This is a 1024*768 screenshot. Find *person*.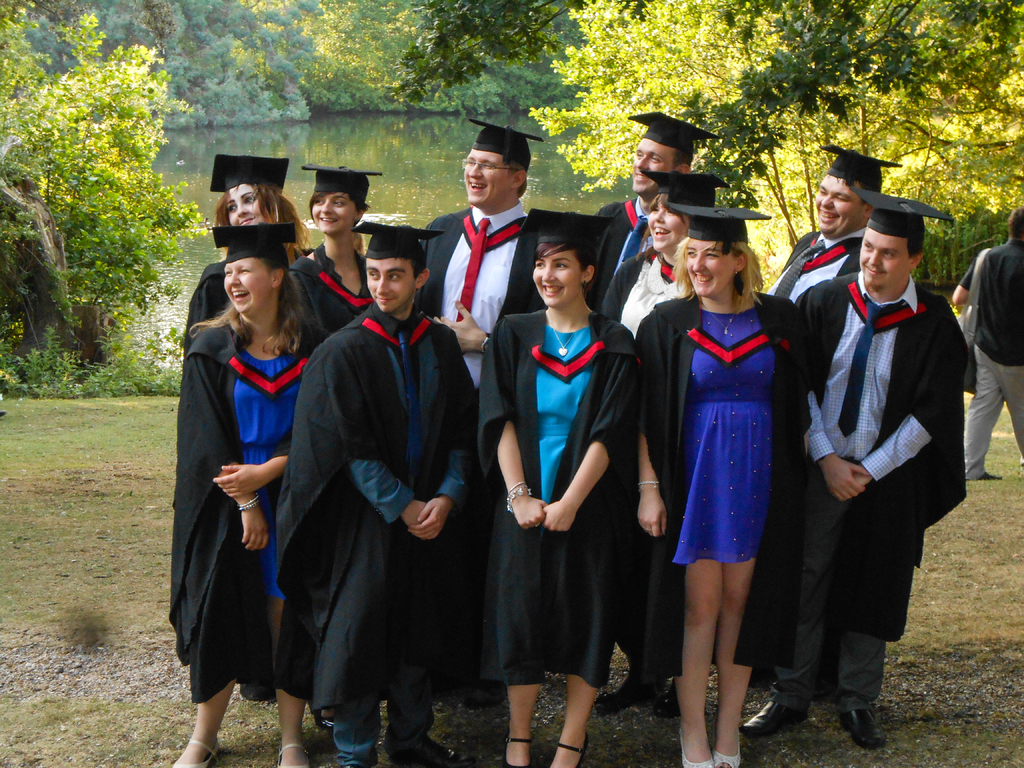
Bounding box: <bbox>733, 187, 973, 746</bbox>.
